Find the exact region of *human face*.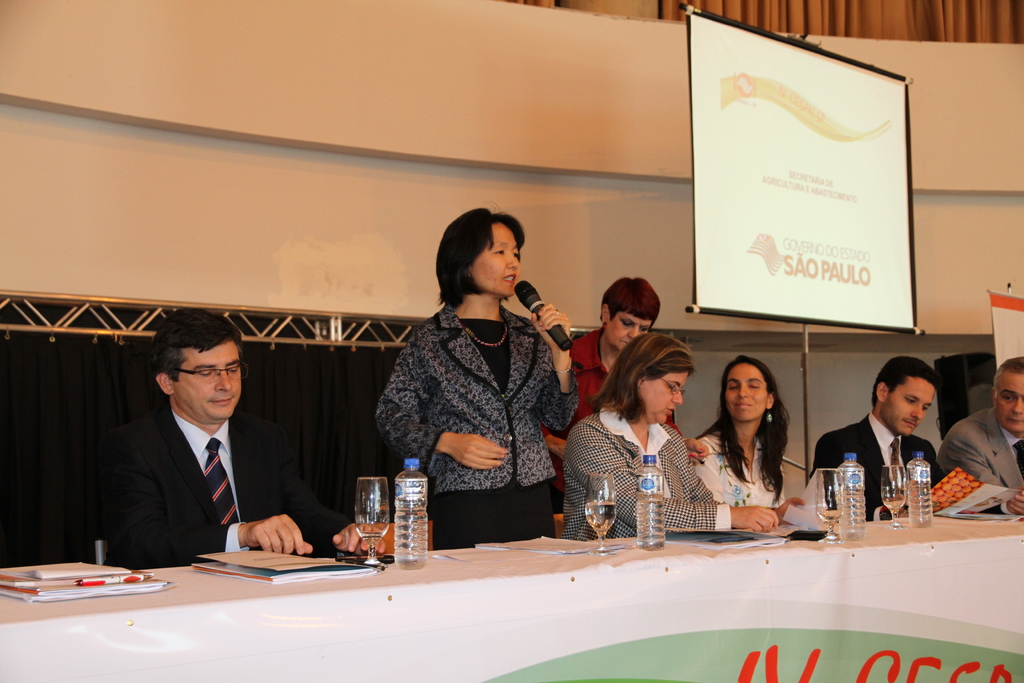
Exact region: [883, 372, 936, 436].
